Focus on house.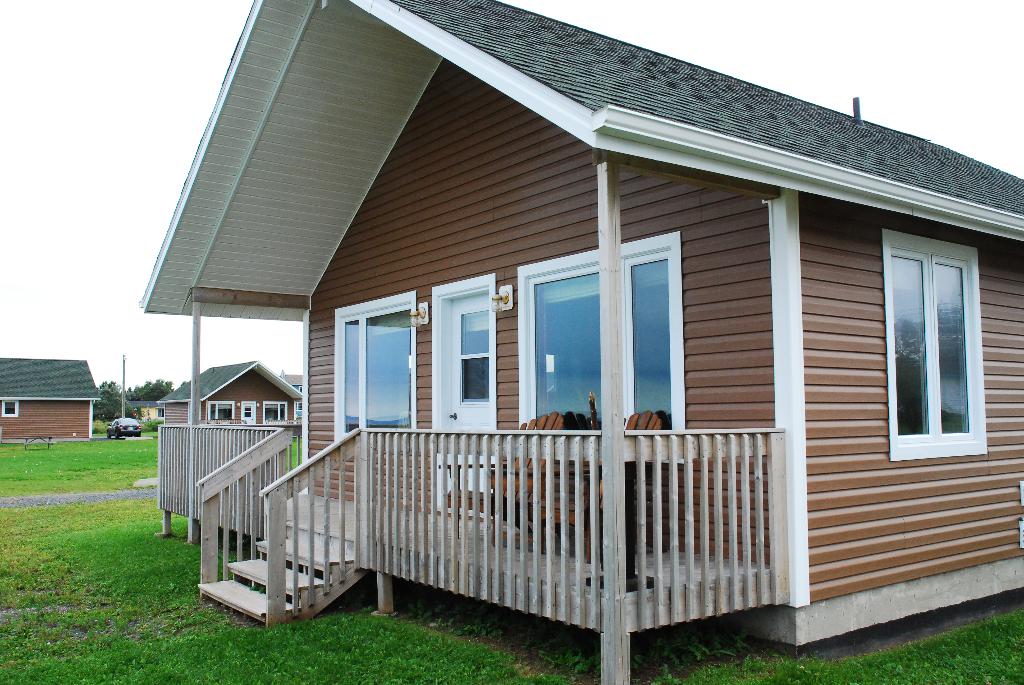
Focused at BBox(153, 365, 303, 428).
